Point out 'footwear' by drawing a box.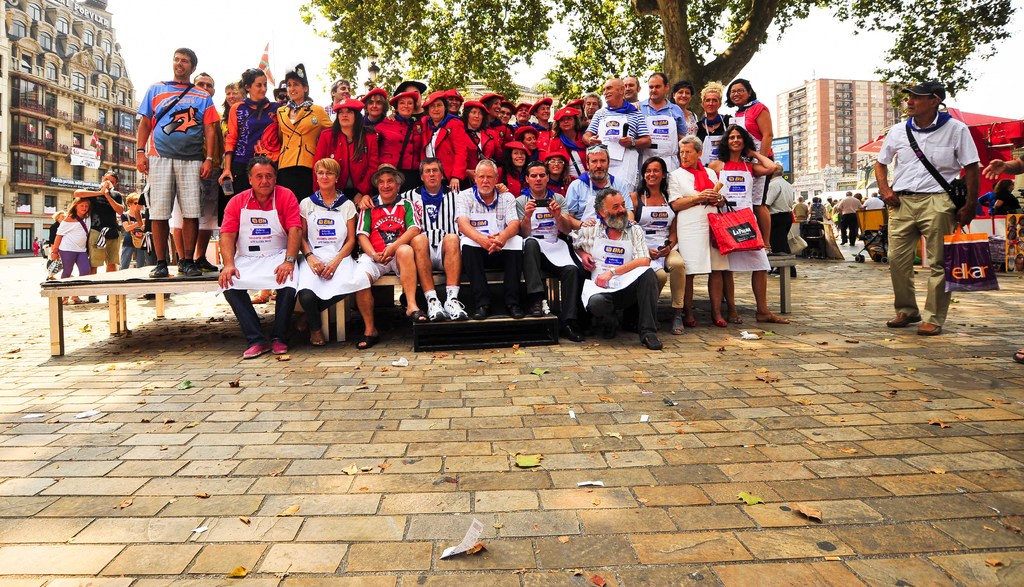
box(755, 310, 792, 324).
